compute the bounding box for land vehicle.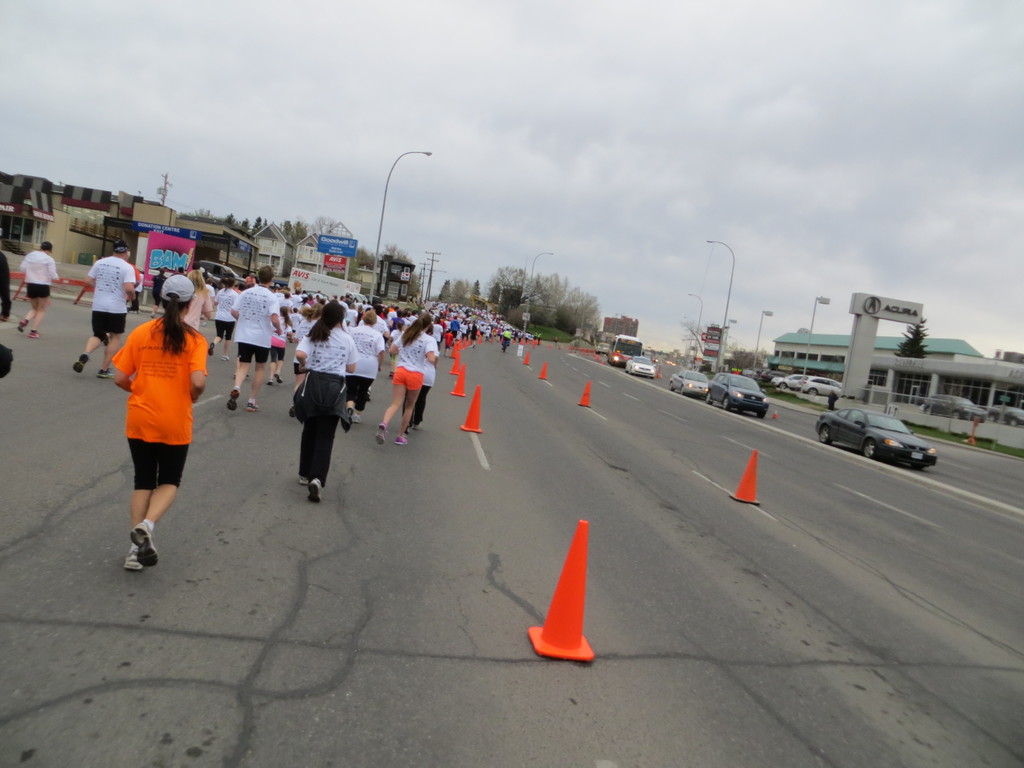
box=[769, 371, 809, 392].
